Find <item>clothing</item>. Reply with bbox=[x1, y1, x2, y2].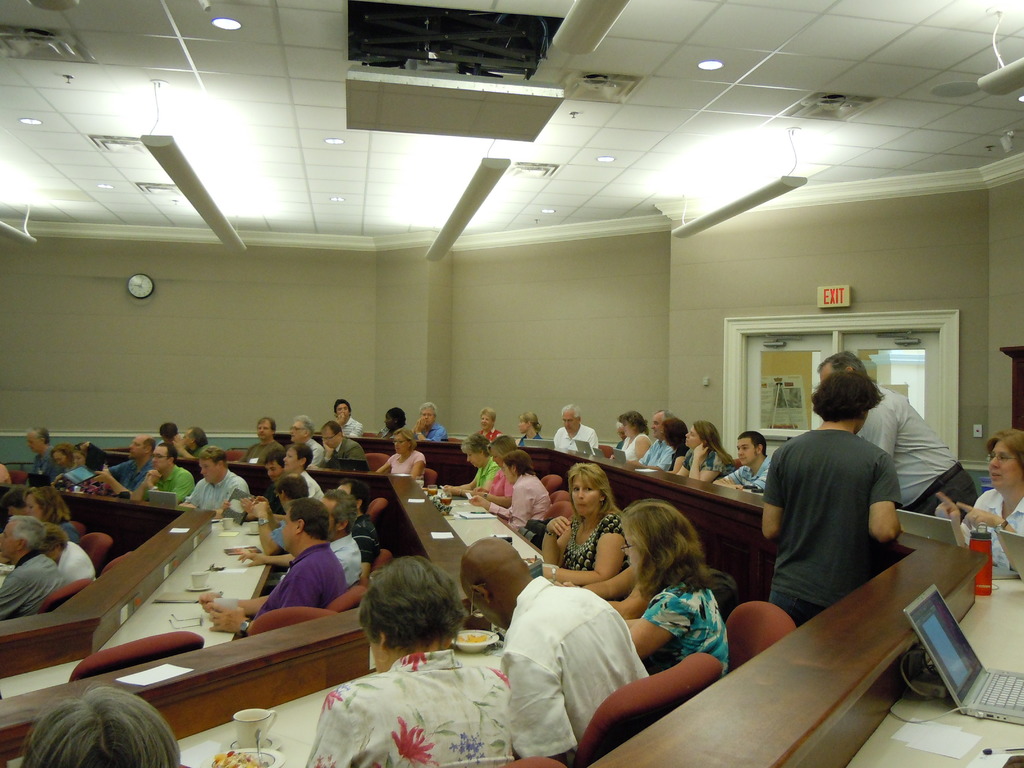
bbox=[474, 429, 504, 444].
